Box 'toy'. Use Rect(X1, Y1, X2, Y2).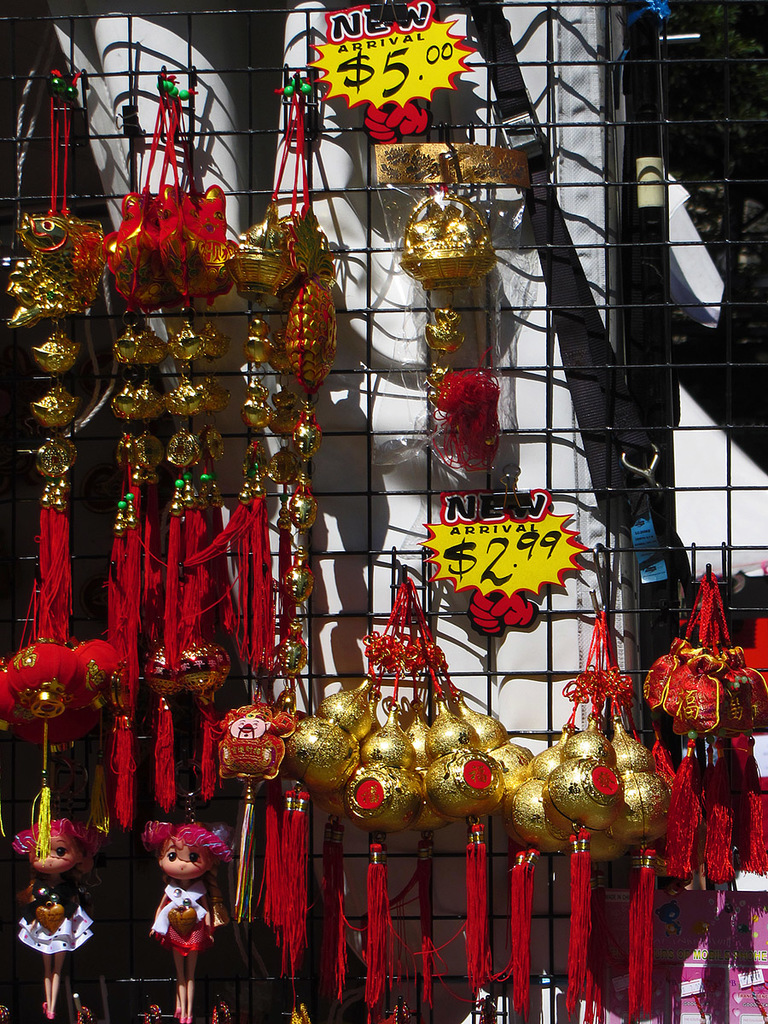
Rect(401, 184, 532, 474).
